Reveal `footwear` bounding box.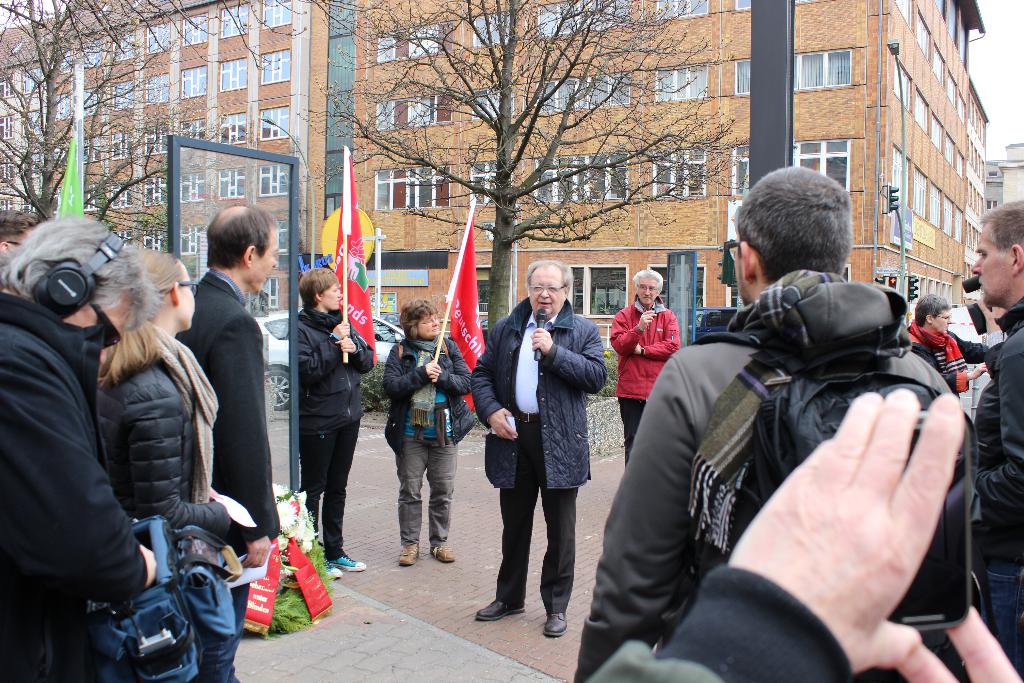
Revealed: bbox=[541, 609, 574, 638].
